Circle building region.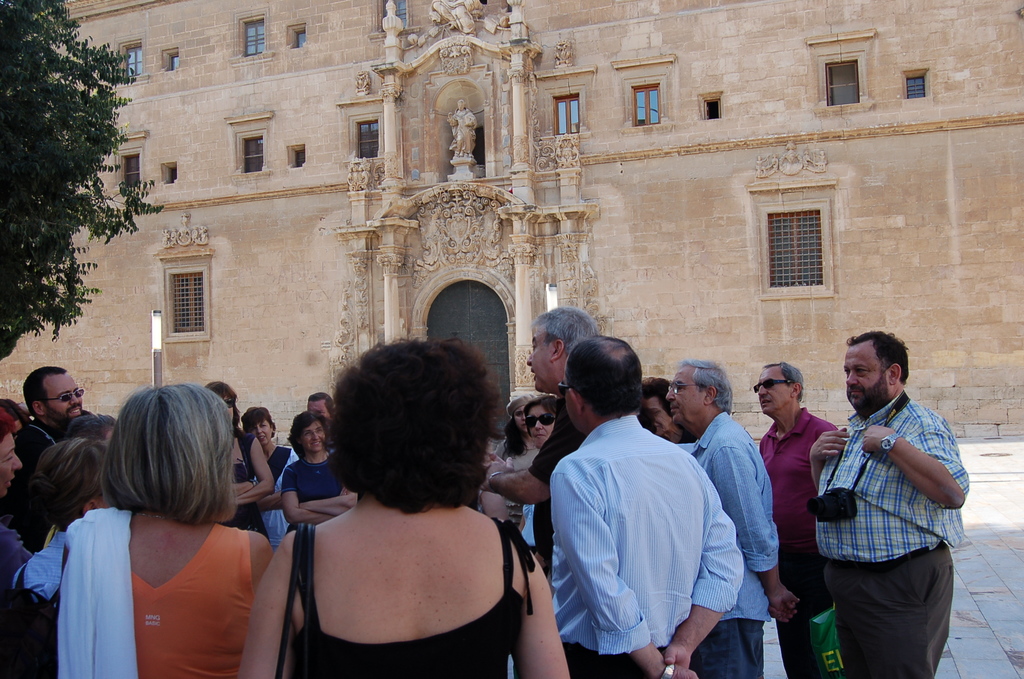
Region: select_region(0, 0, 1023, 438).
